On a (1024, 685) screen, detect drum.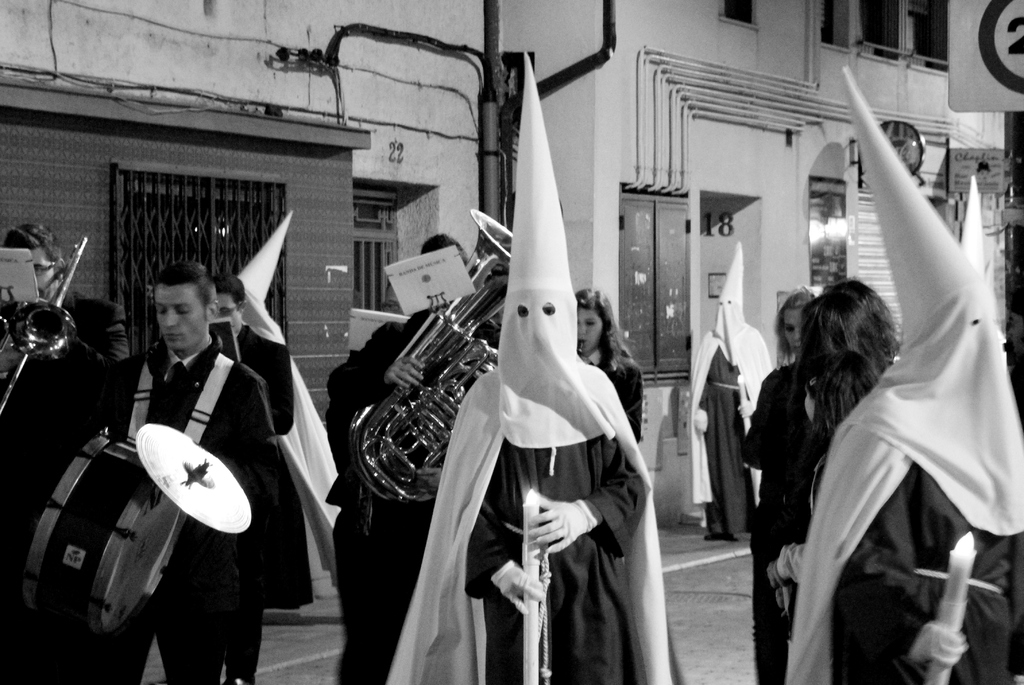
(left=21, top=425, right=181, bottom=640).
